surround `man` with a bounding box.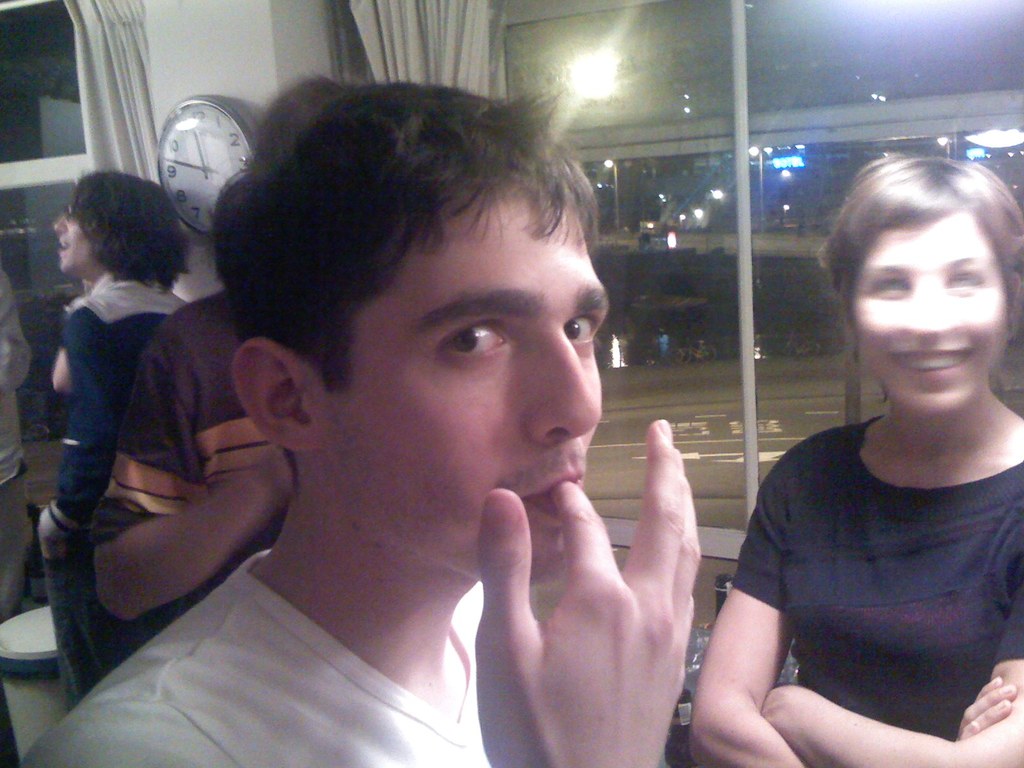
bbox=[8, 61, 697, 767].
